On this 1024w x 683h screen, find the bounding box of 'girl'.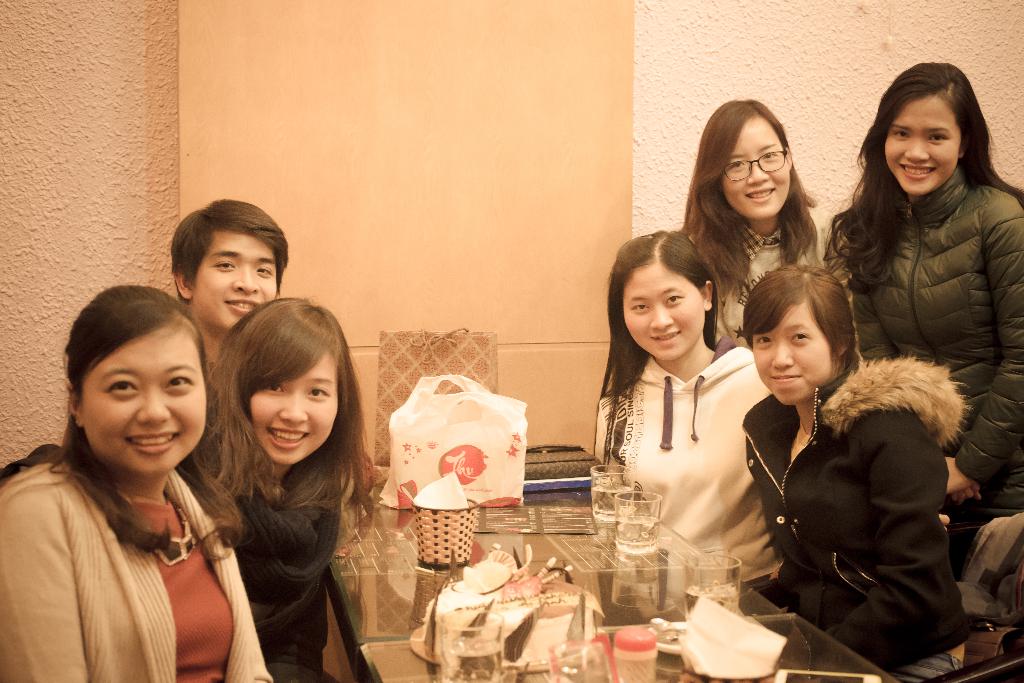
Bounding box: 815,58,1023,625.
